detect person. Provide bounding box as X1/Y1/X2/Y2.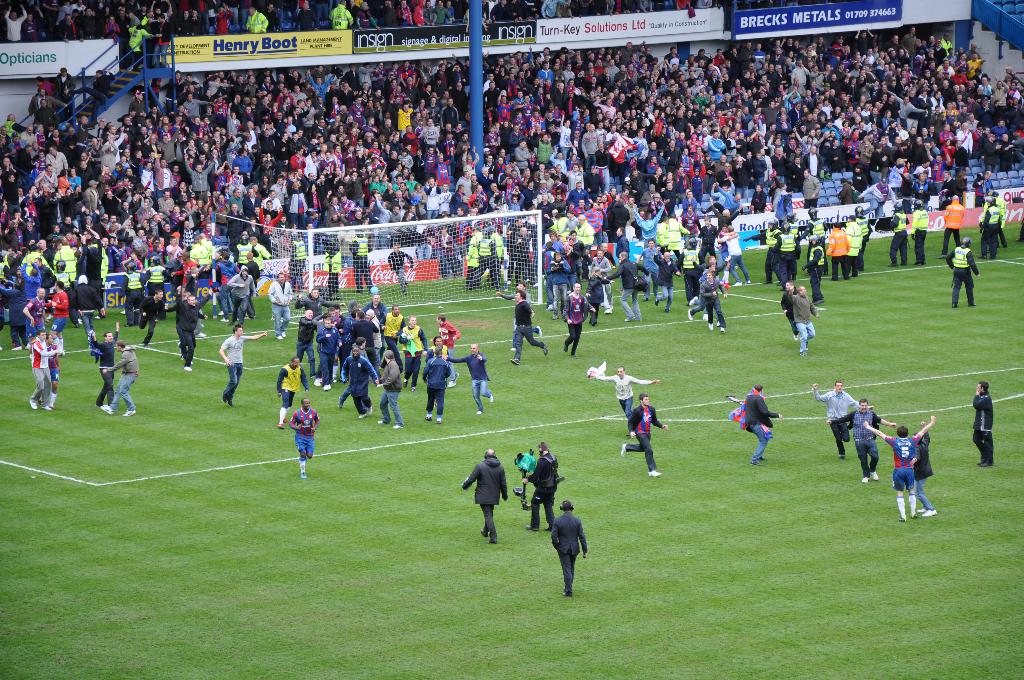
562/282/596/355.
